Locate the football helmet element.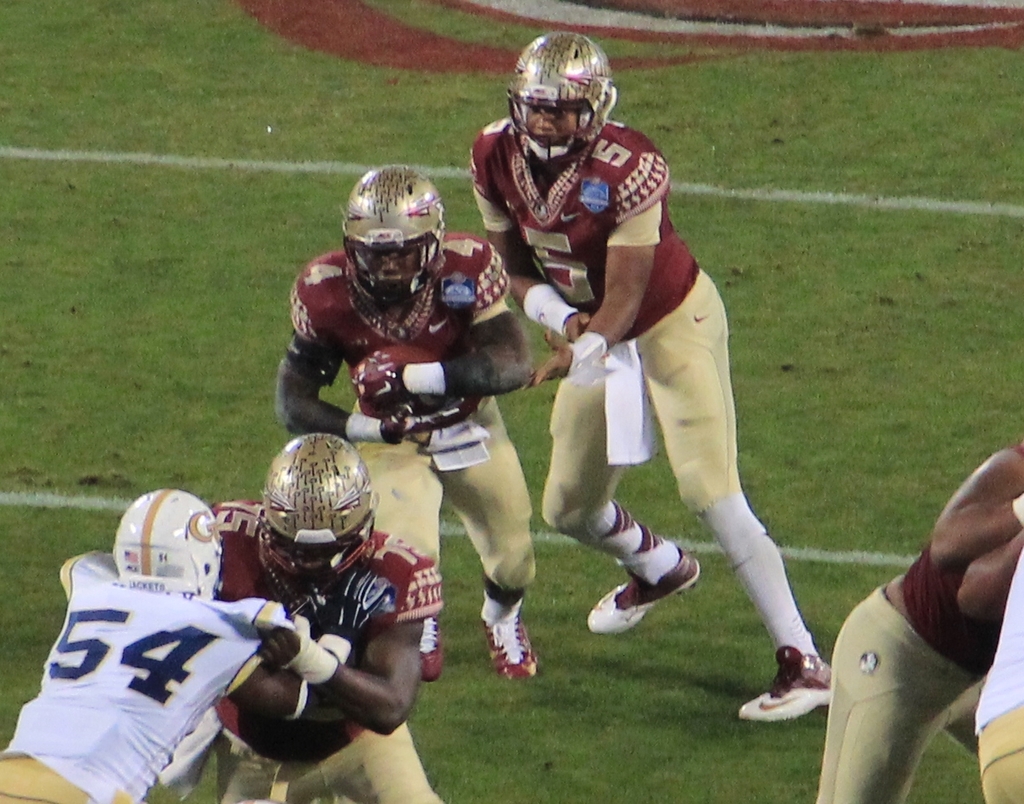
Element bbox: [left=112, top=487, right=226, bottom=596].
